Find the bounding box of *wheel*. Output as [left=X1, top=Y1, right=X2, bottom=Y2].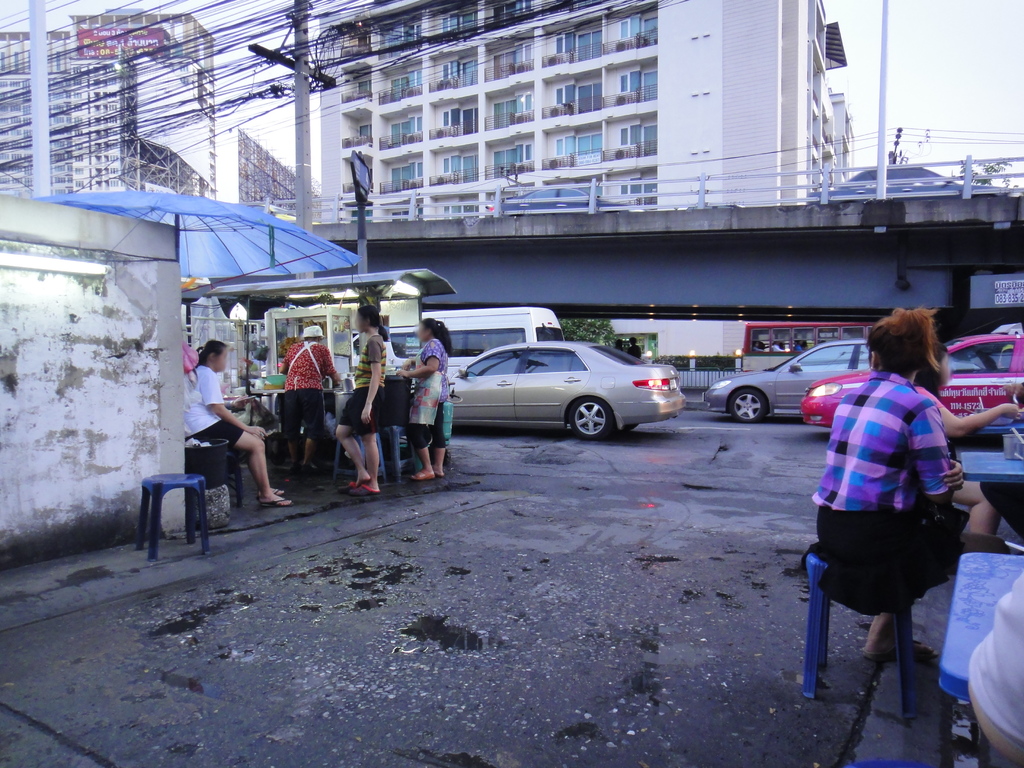
[left=568, top=398, right=611, bottom=444].
